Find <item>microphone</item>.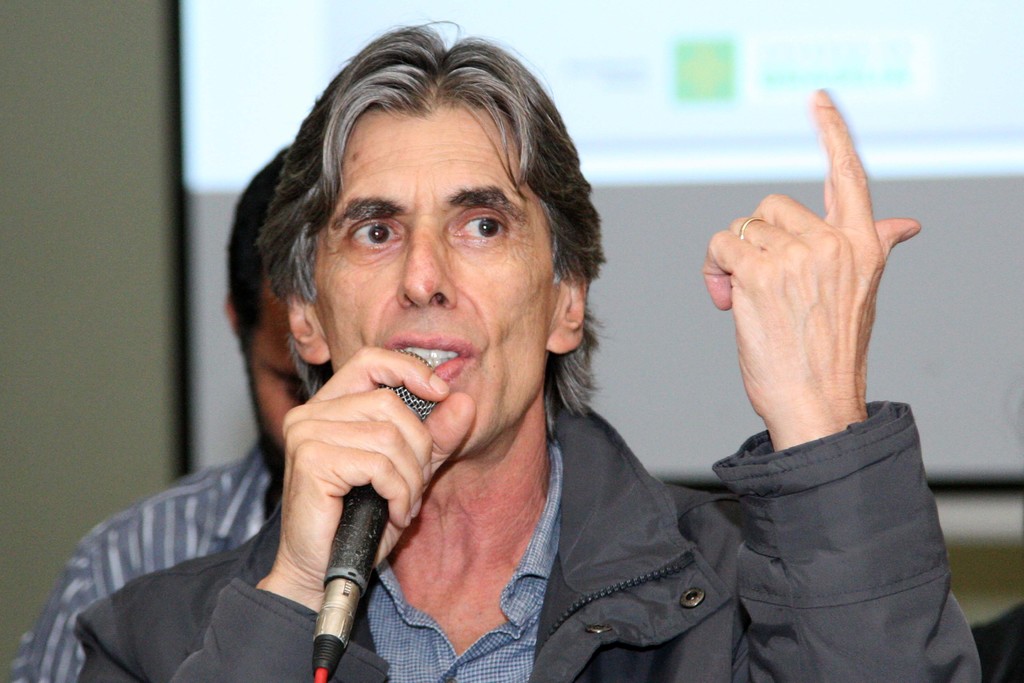
294/372/439/682.
